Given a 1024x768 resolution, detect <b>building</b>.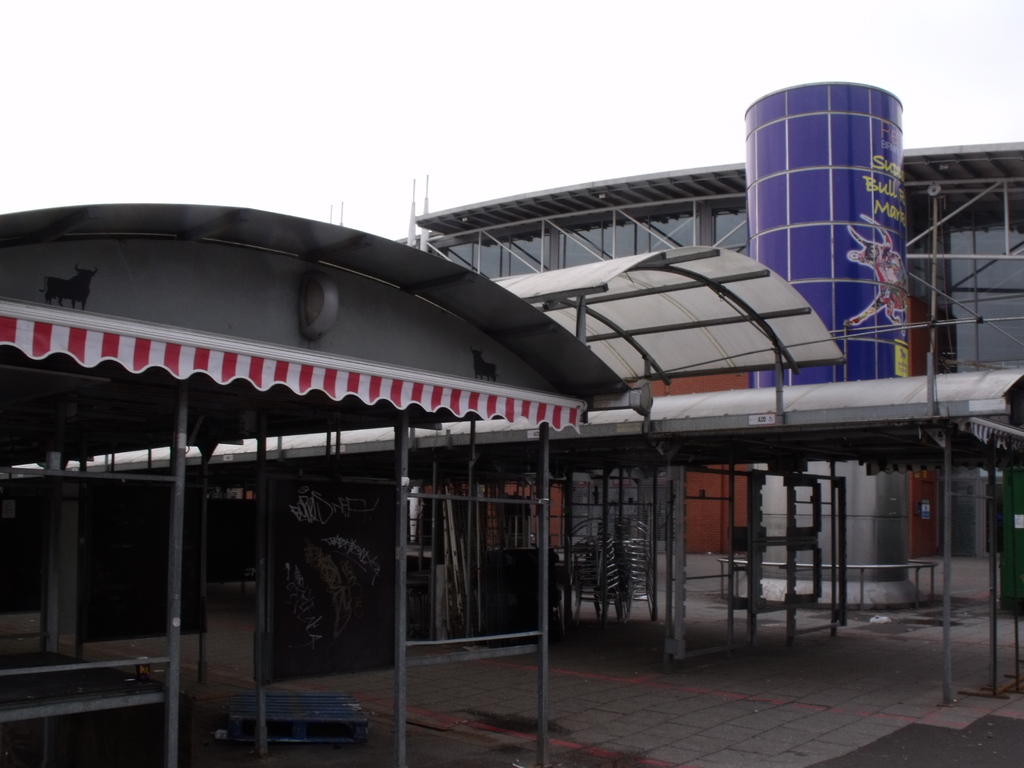
bbox(387, 83, 1023, 610).
